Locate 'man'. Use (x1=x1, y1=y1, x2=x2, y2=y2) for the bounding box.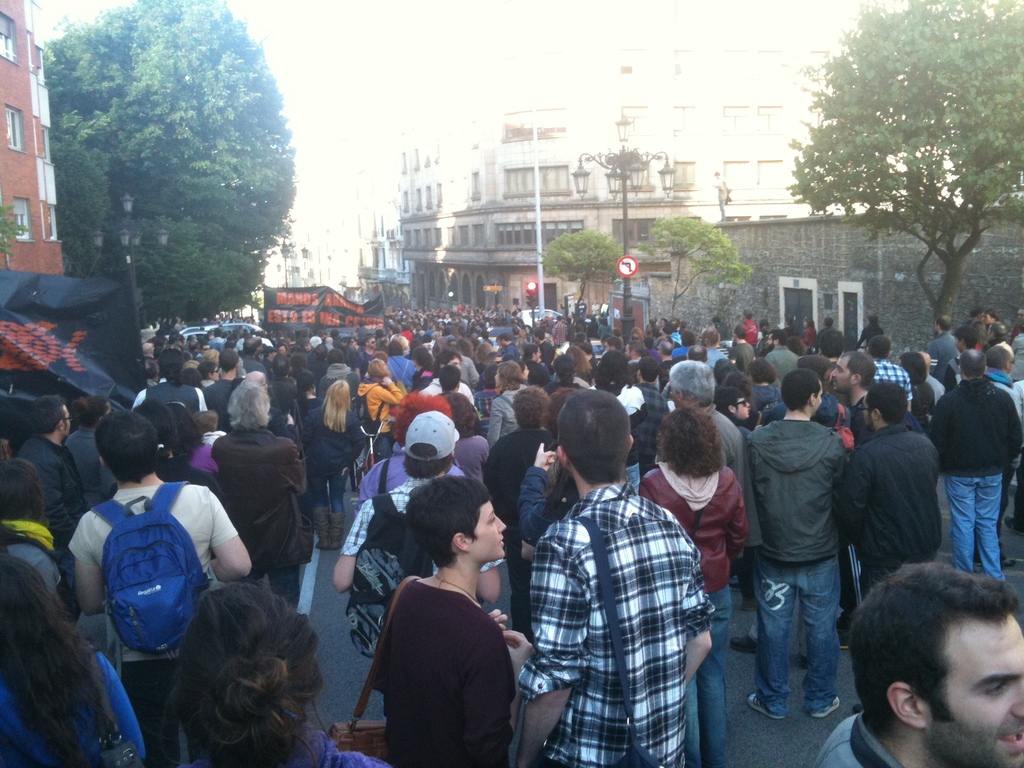
(x1=829, y1=383, x2=947, y2=594).
